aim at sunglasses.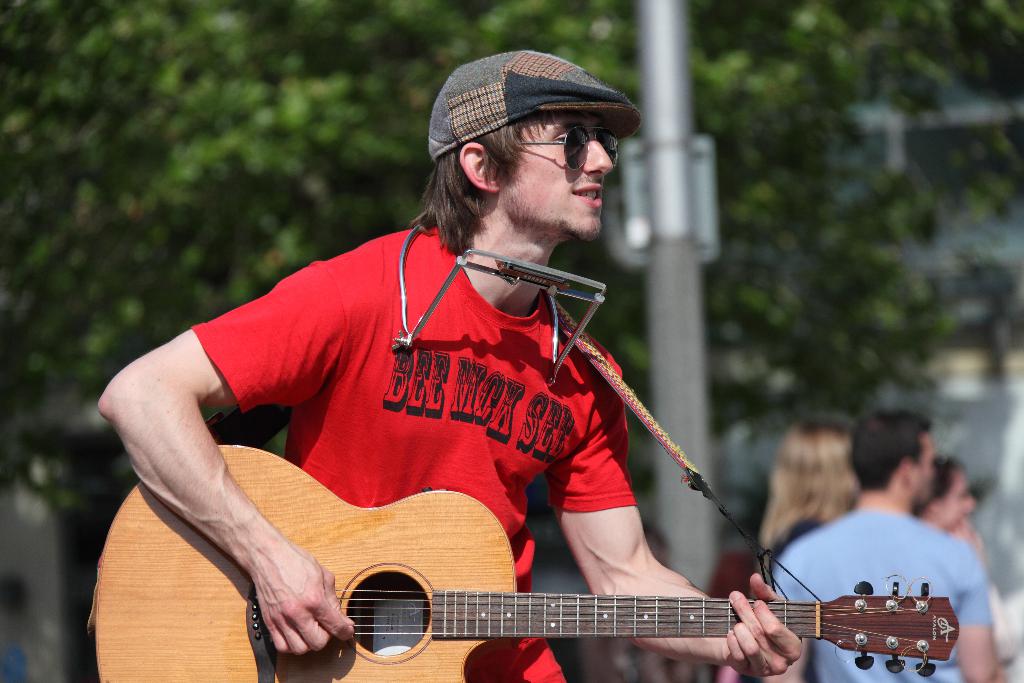
Aimed at 516 126 619 168.
